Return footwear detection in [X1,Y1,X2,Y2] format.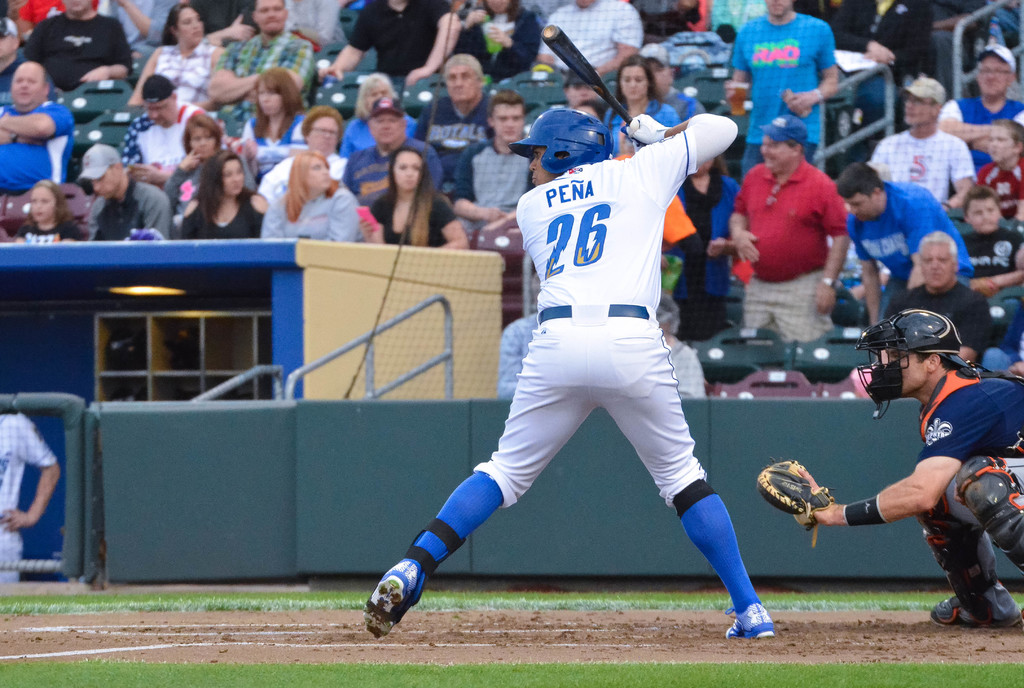
[723,602,774,641].
